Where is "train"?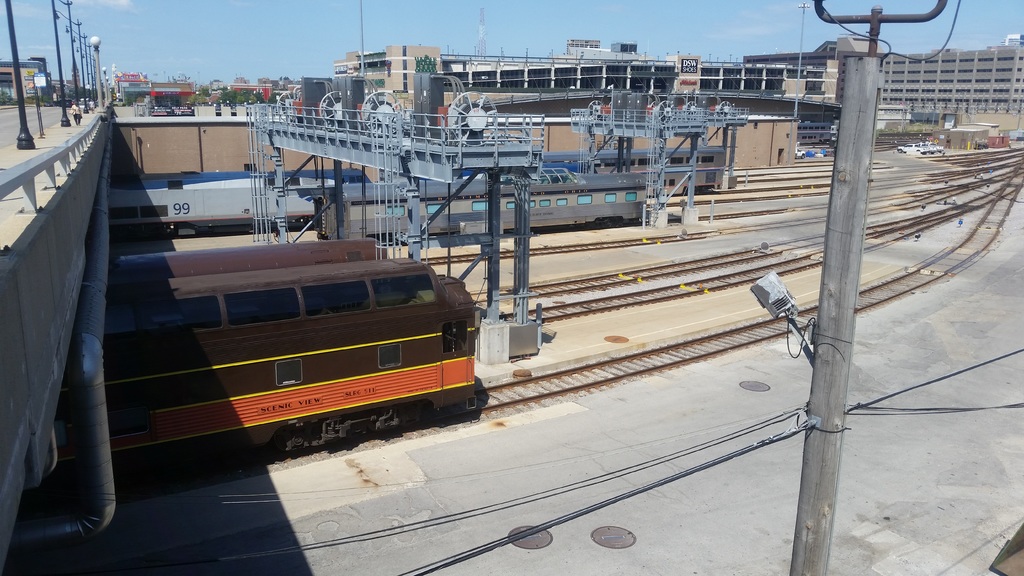
<box>110,176,650,248</box>.
